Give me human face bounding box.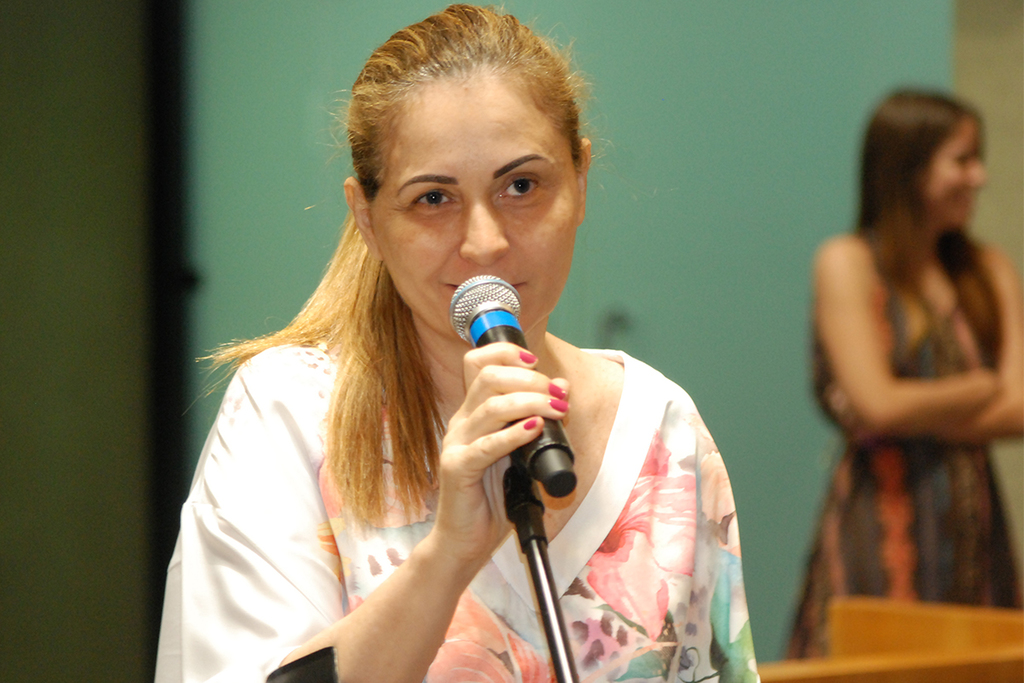
x1=374, y1=55, x2=592, y2=342.
